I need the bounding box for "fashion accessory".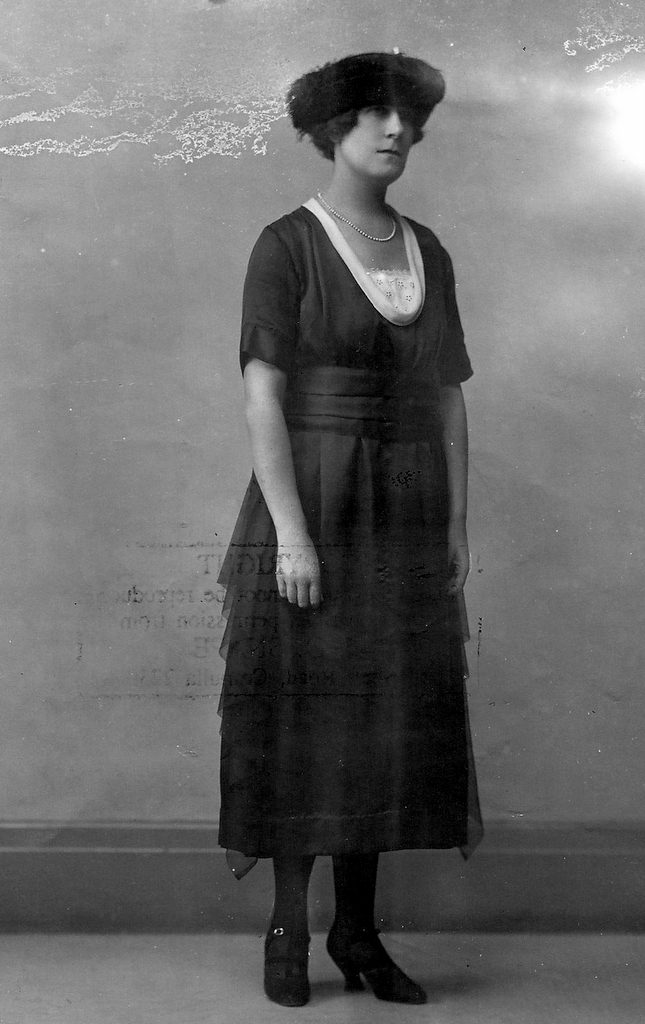
Here it is: left=287, top=45, right=446, bottom=133.
